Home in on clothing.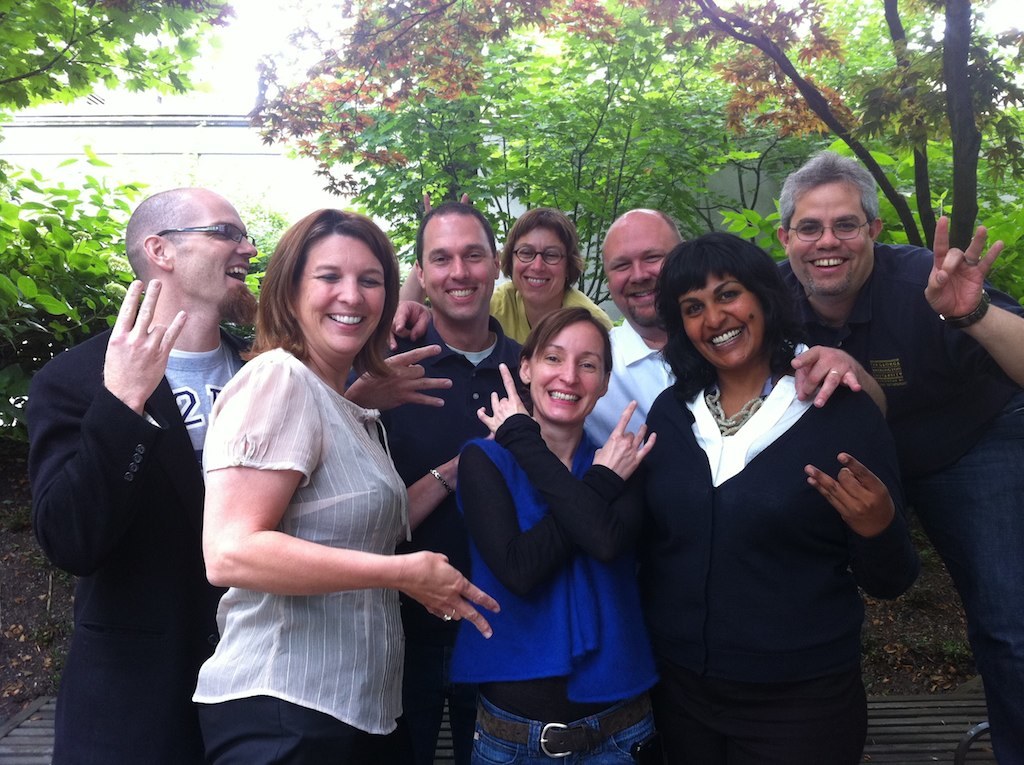
Homed in at left=583, top=318, right=678, bottom=449.
